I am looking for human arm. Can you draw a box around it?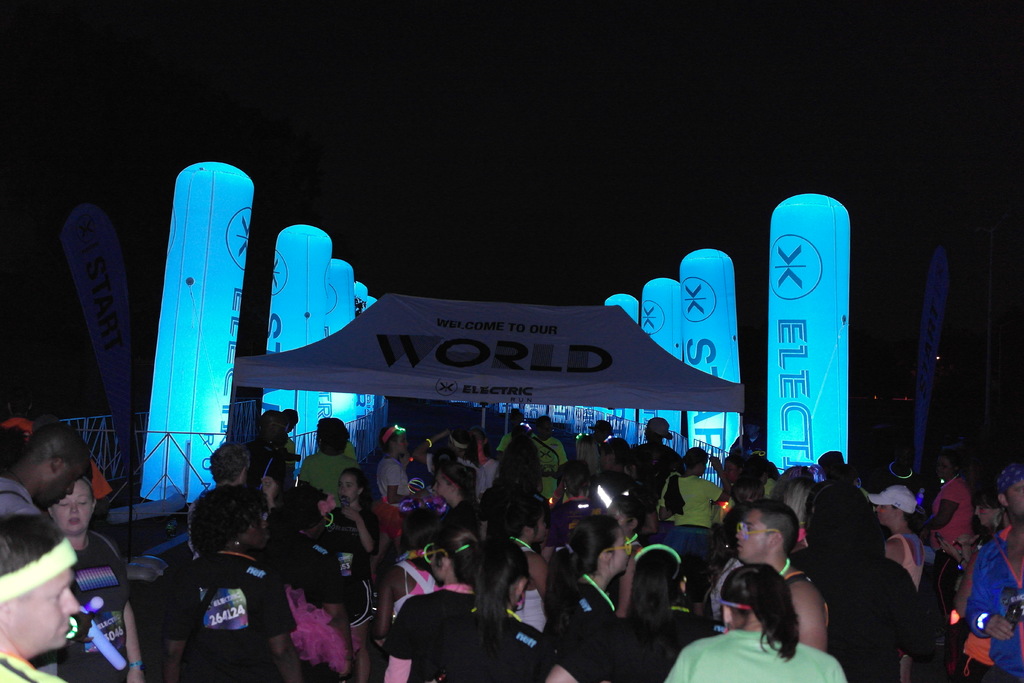
Sure, the bounding box is bbox=[539, 450, 545, 465].
